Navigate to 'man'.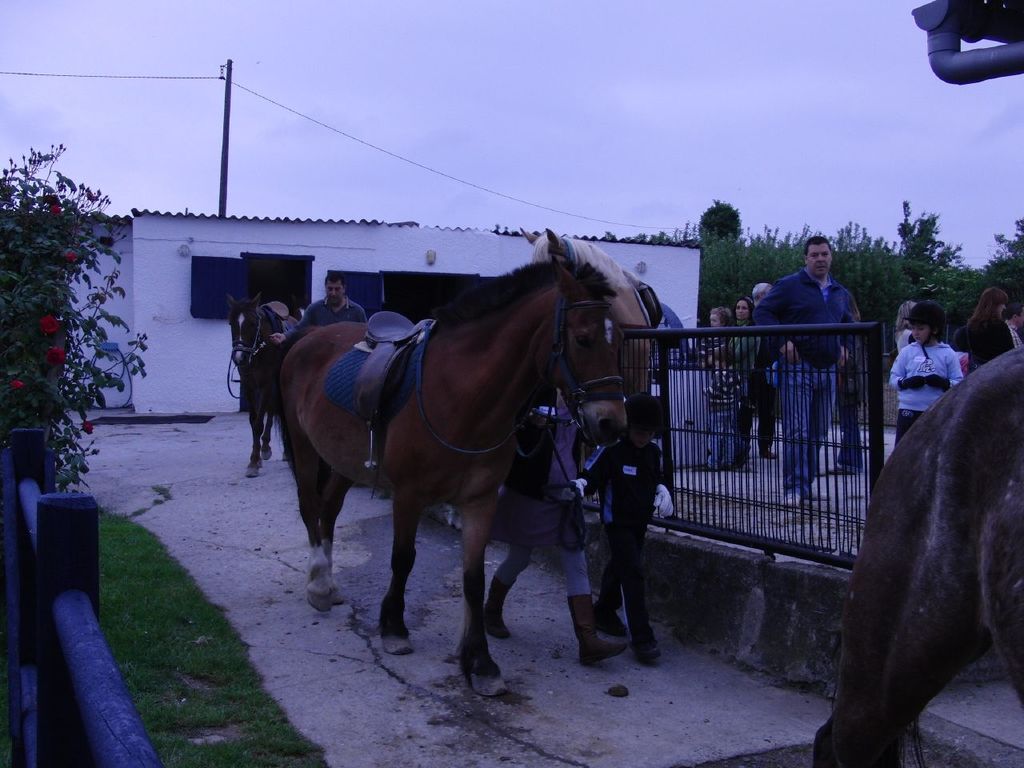
Navigation target: left=751, top=234, right=863, bottom=511.
